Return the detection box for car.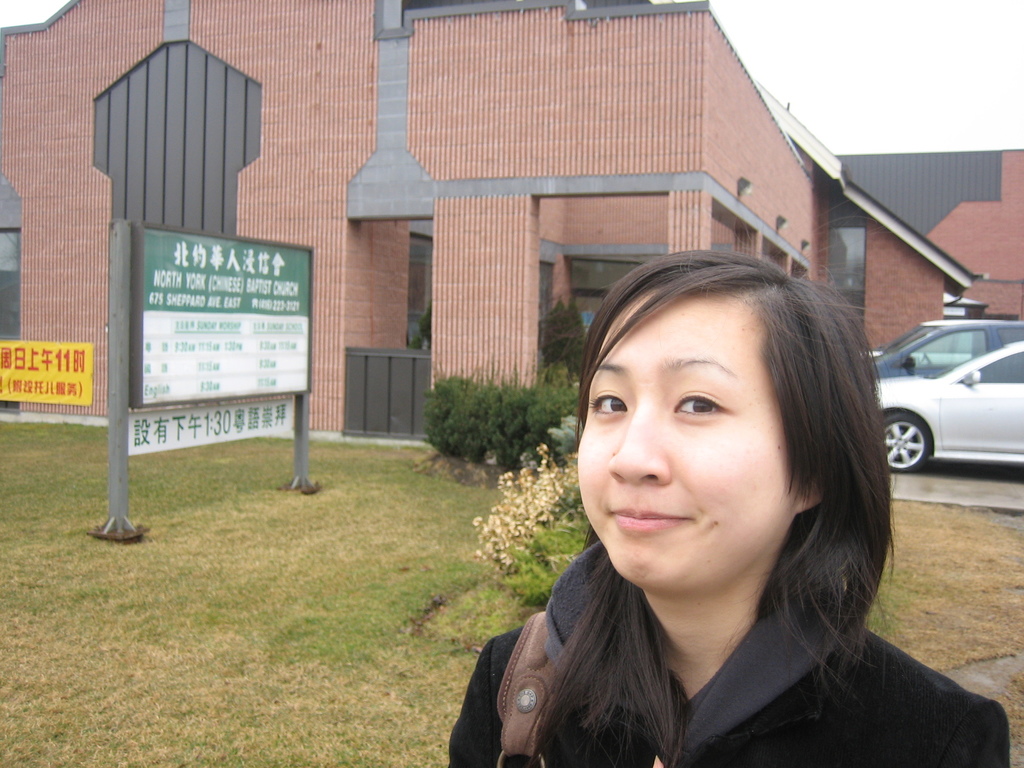
865,340,1023,470.
